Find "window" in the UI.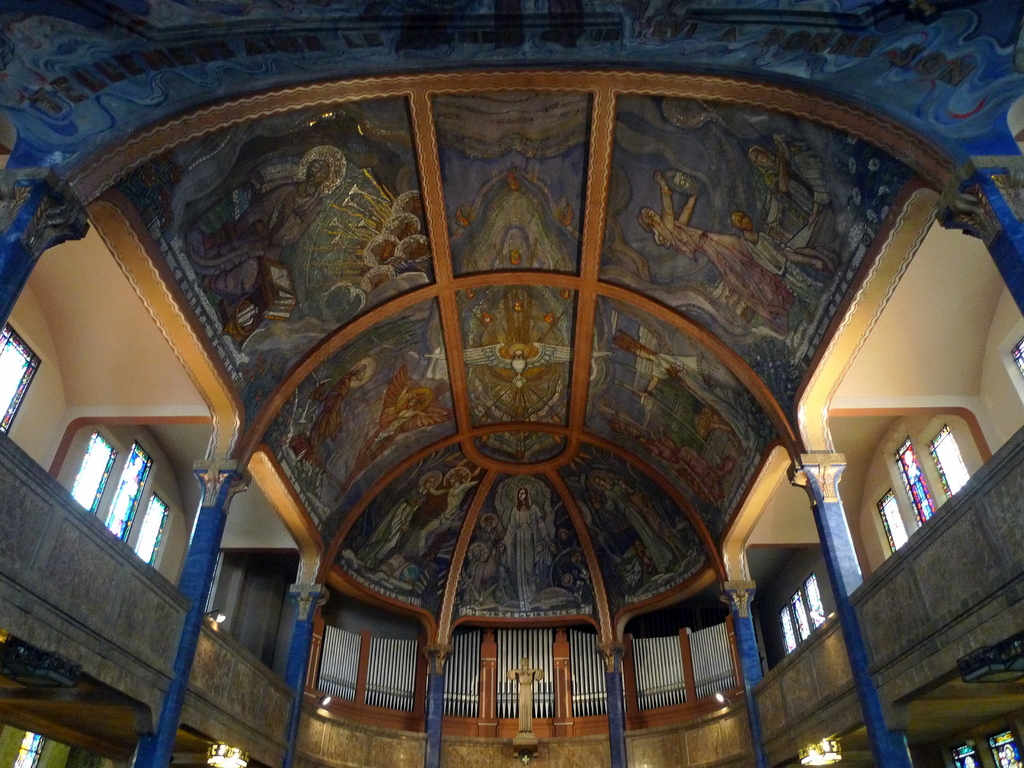
UI element at bbox(879, 490, 909, 553).
